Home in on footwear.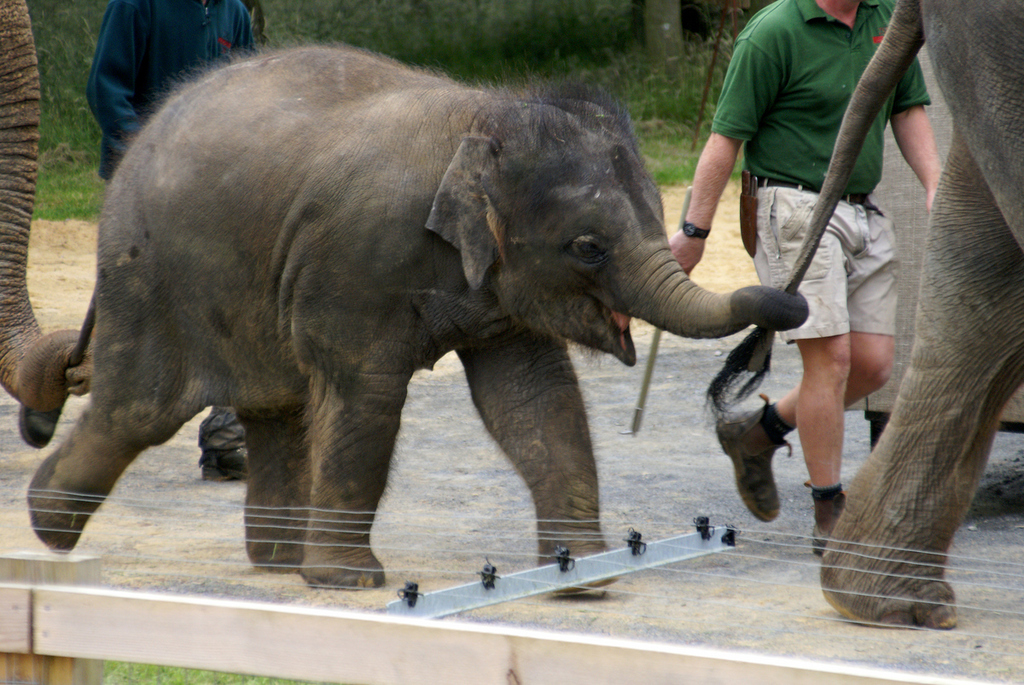
Homed in at region(199, 445, 251, 483).
